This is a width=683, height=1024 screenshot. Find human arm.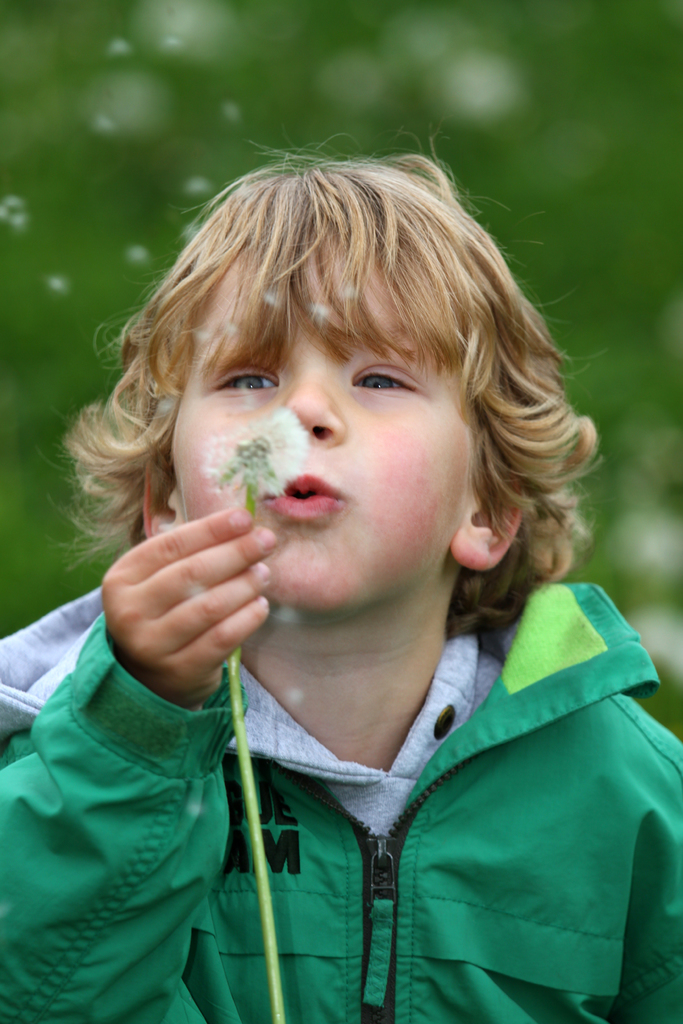
Bounding box: box(0, 508, 276, 1018).
